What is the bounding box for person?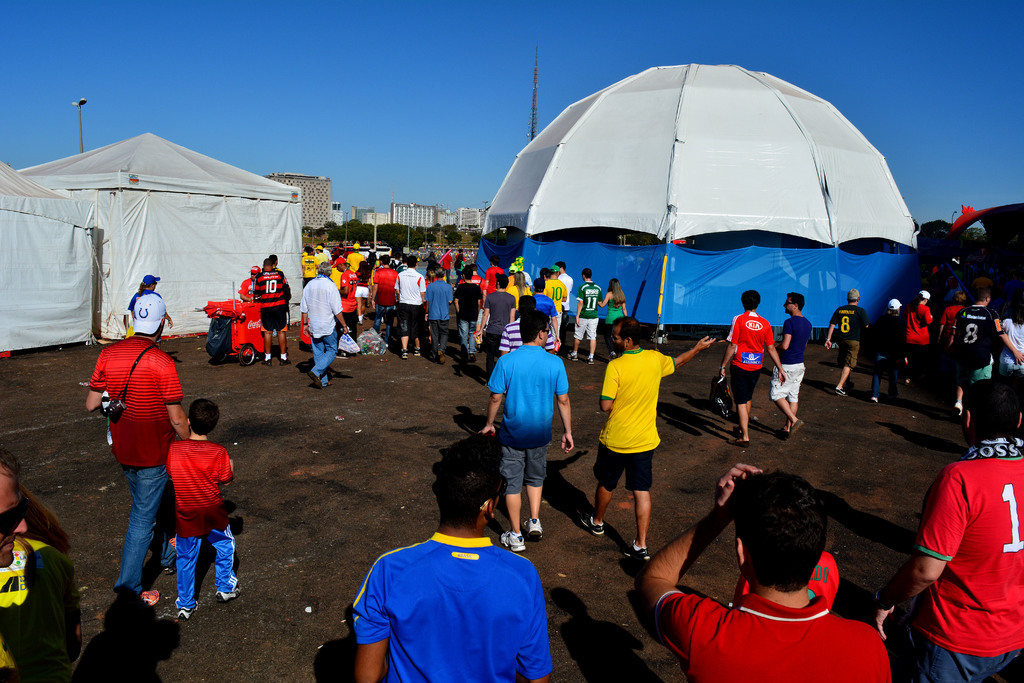
locate(993, 304, 1023, 378).
